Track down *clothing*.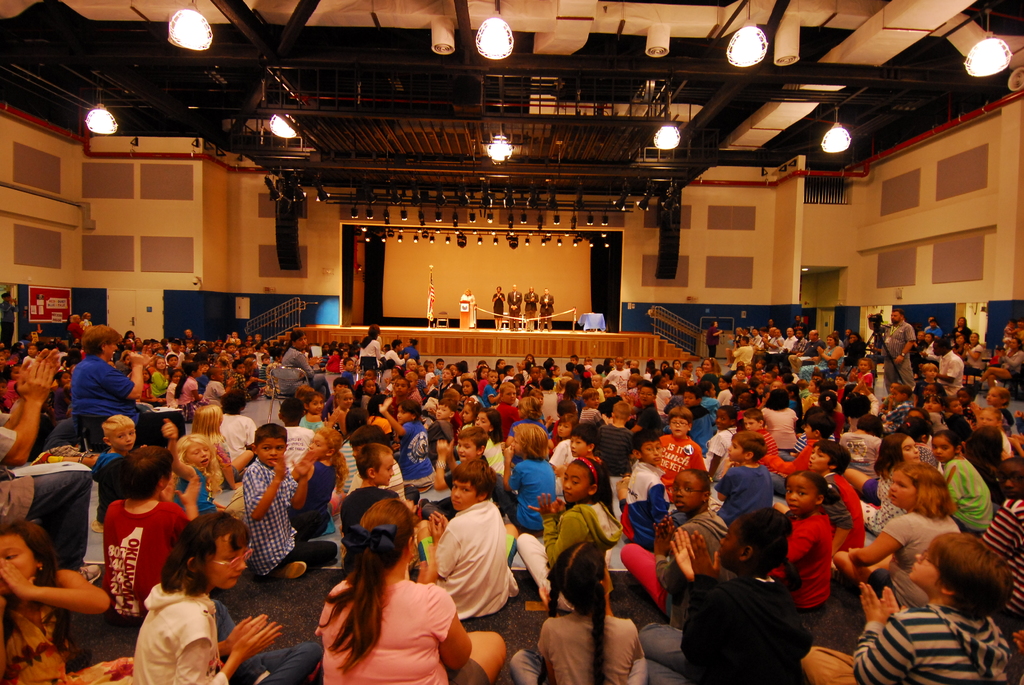
Tracked to (left=594, top=421, right=639, bottom=480).
